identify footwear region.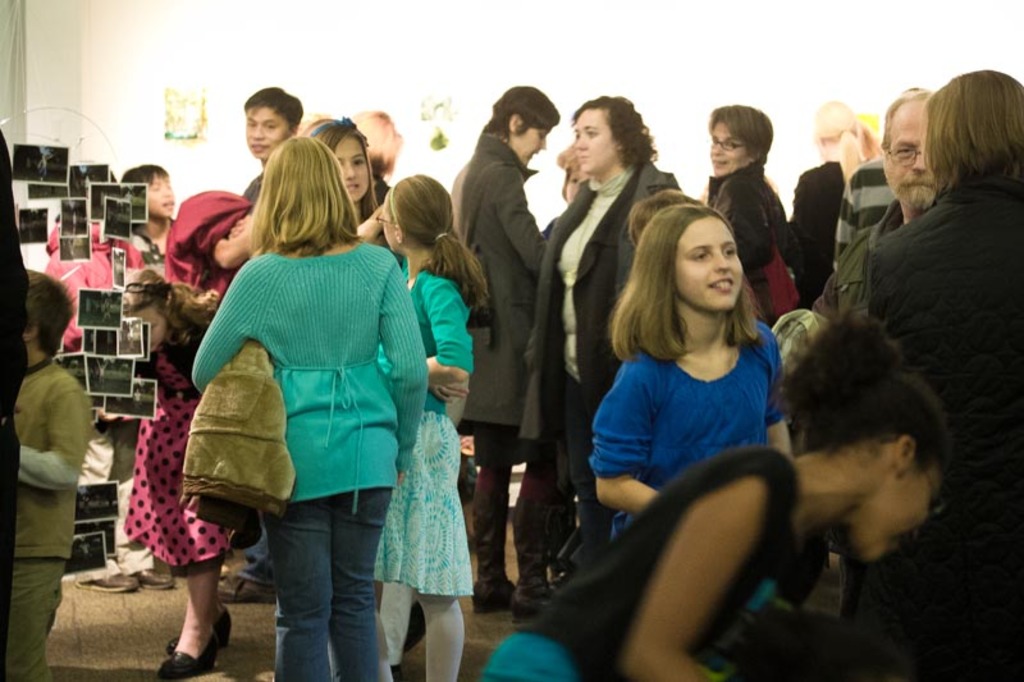
Region: select_region(511, 589, 561, 621).
